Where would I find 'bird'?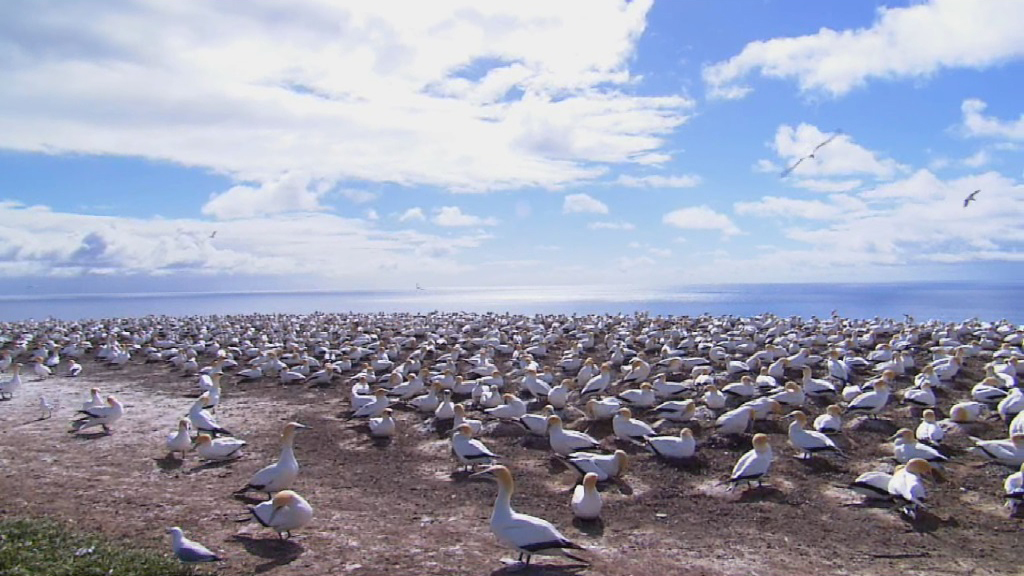
At bbox(561, 449, 632, 482).
